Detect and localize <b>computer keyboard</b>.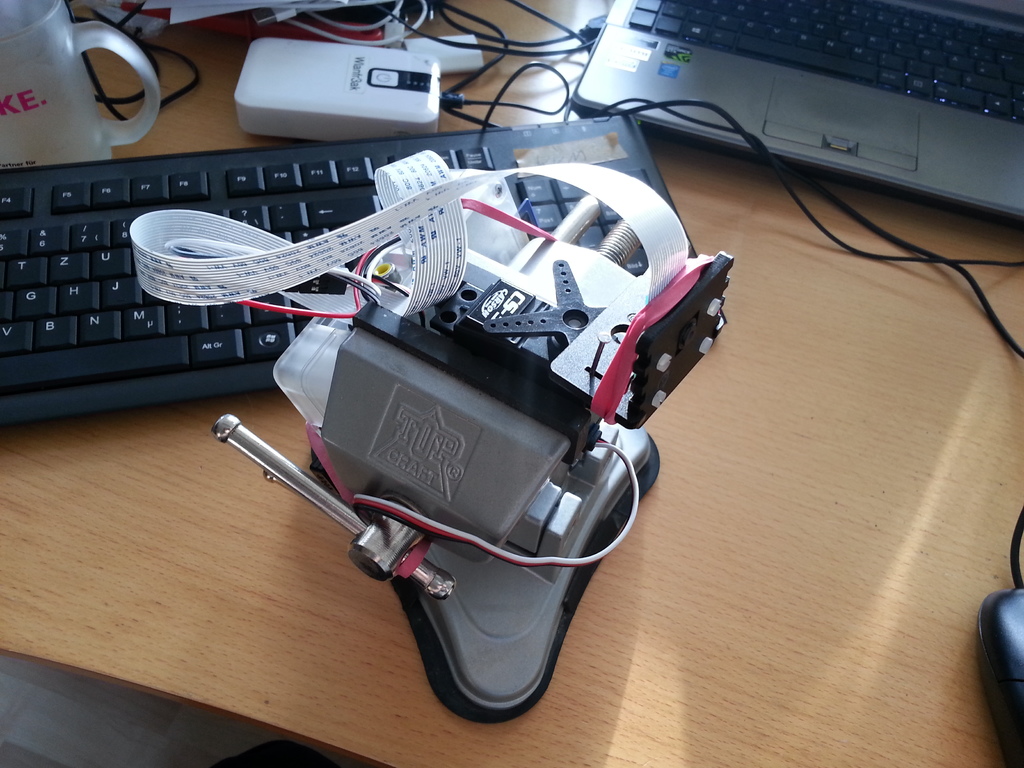
Localized at region(0, 114, 700, 426).
